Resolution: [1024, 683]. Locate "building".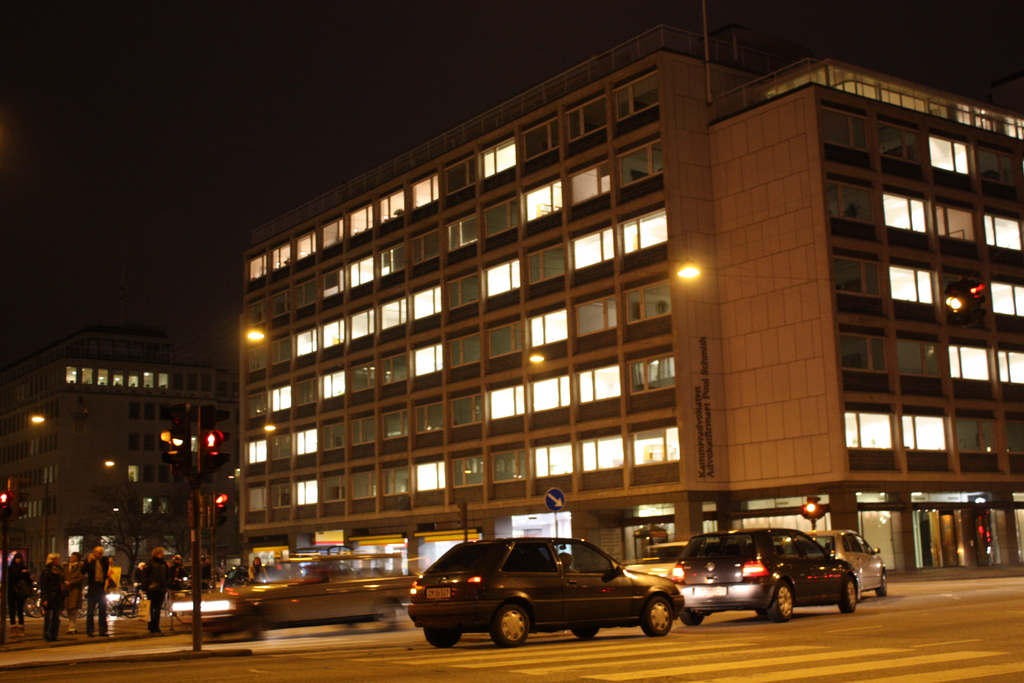
<box>0,329,236,572</box>.
